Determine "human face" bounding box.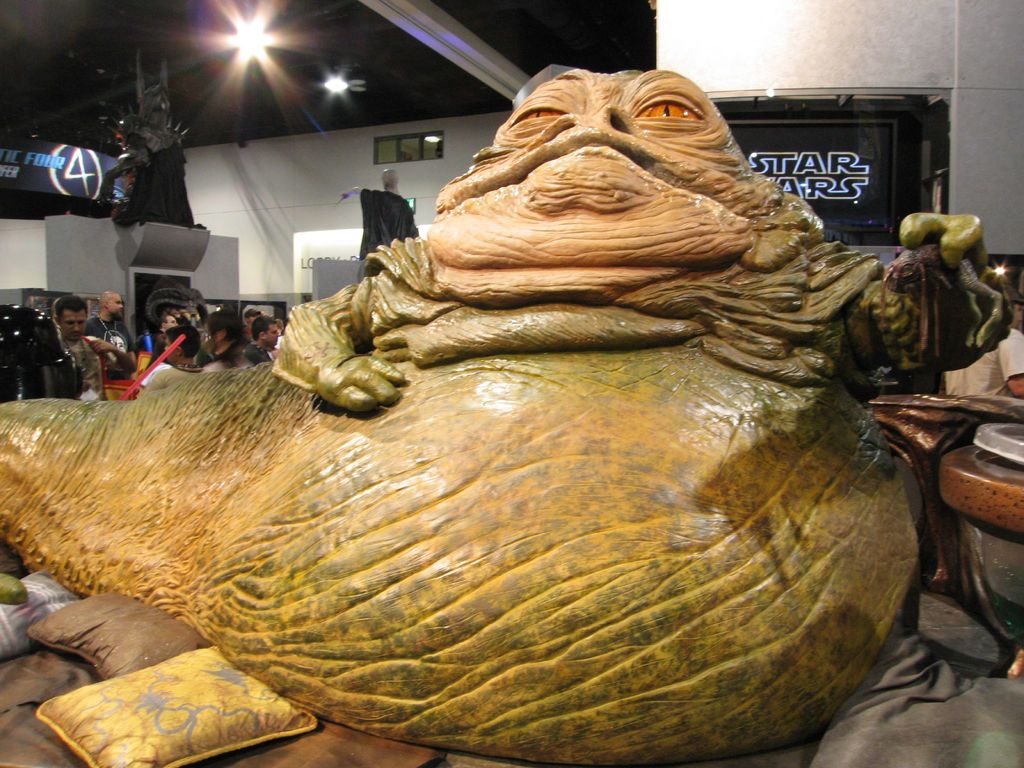
Determined: detection(247, 314, 257, 324).
